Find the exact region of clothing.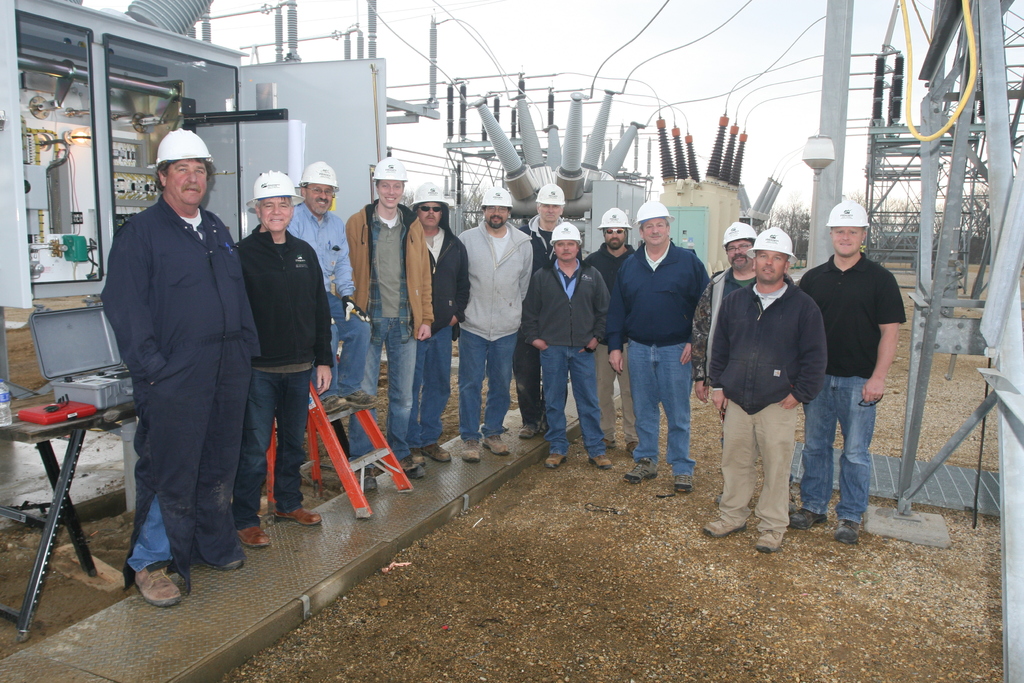
Exact region: [509, 227, 568, 441].
